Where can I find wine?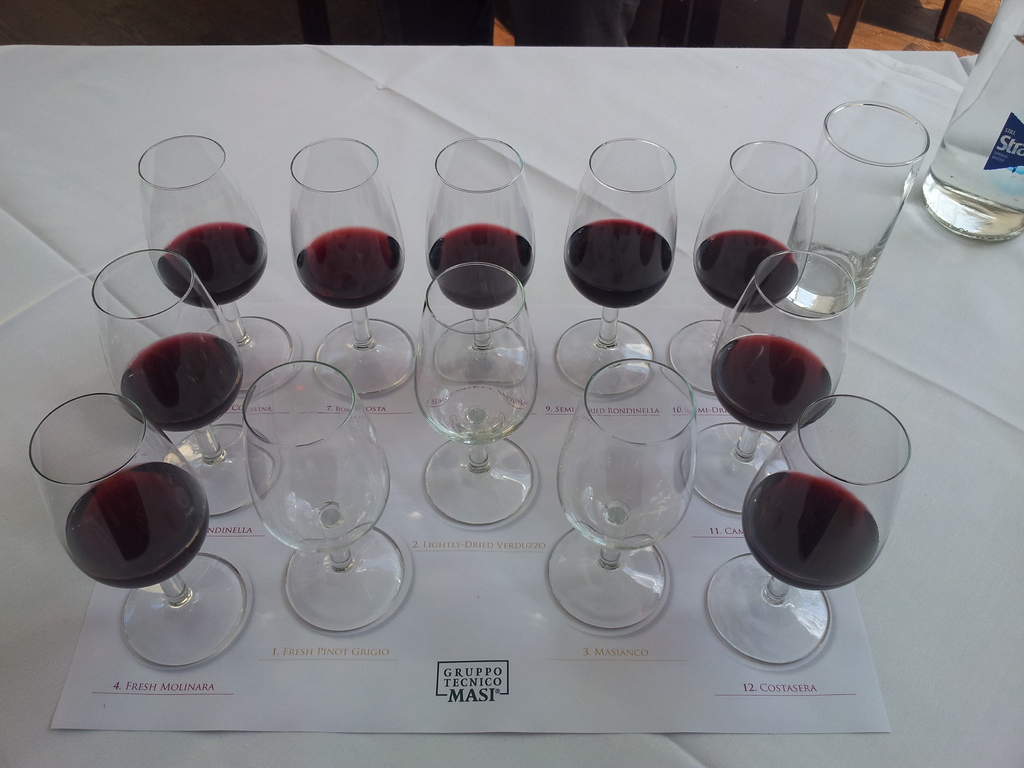
You can find it at <region>113, 332, 248, 426</region>.
